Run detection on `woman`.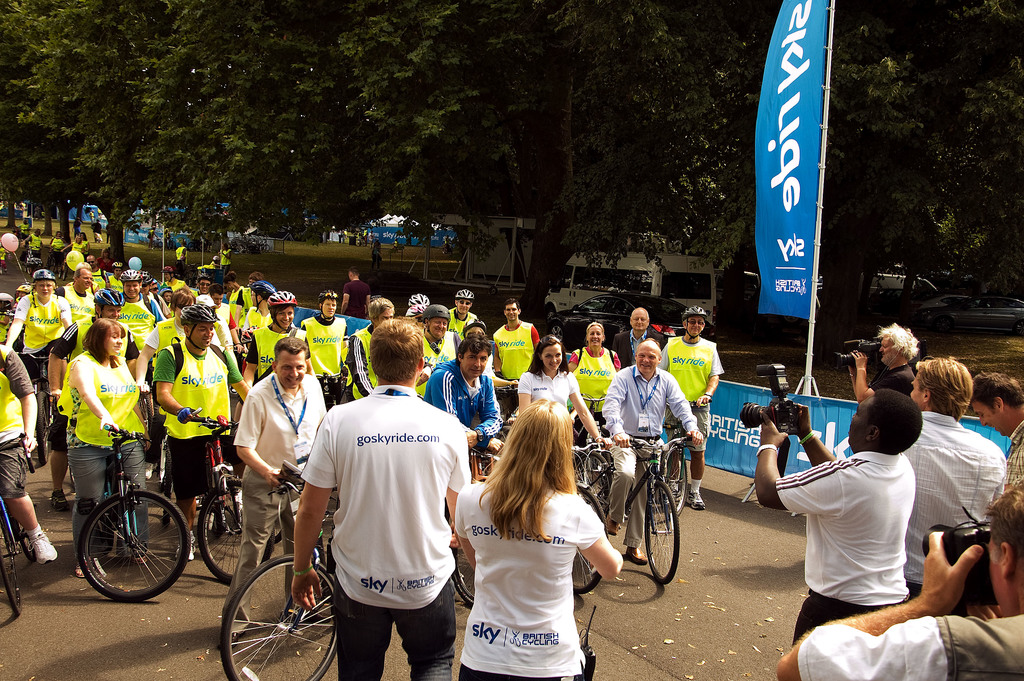
Result: (220,238,232,277).
